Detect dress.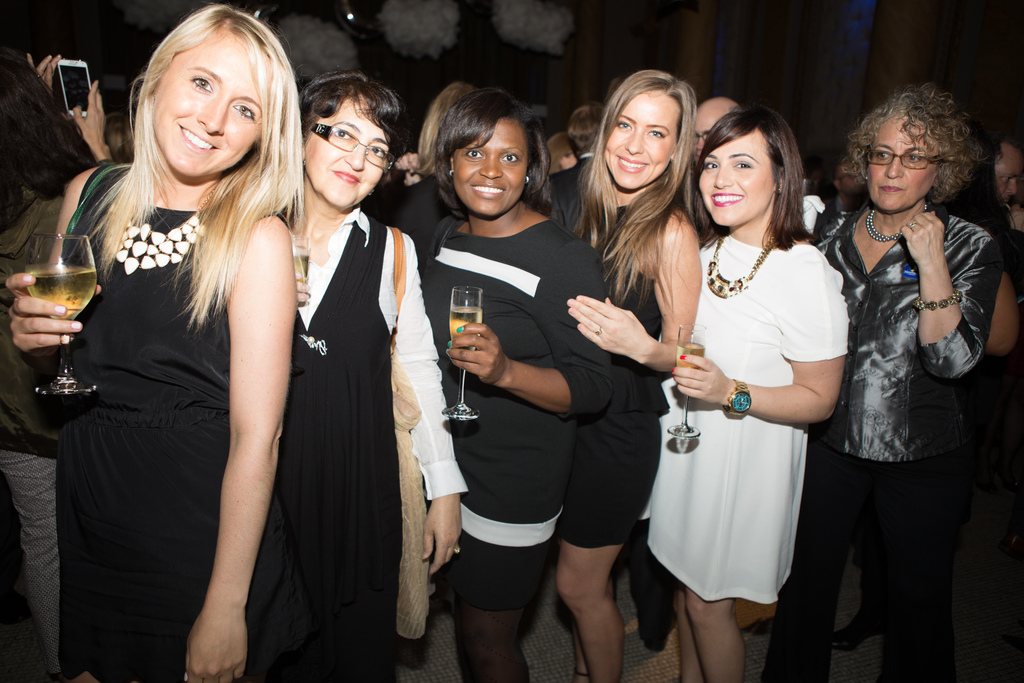
Detected at pyautogui.locateOnScreen(643, 230, 857, 608).
